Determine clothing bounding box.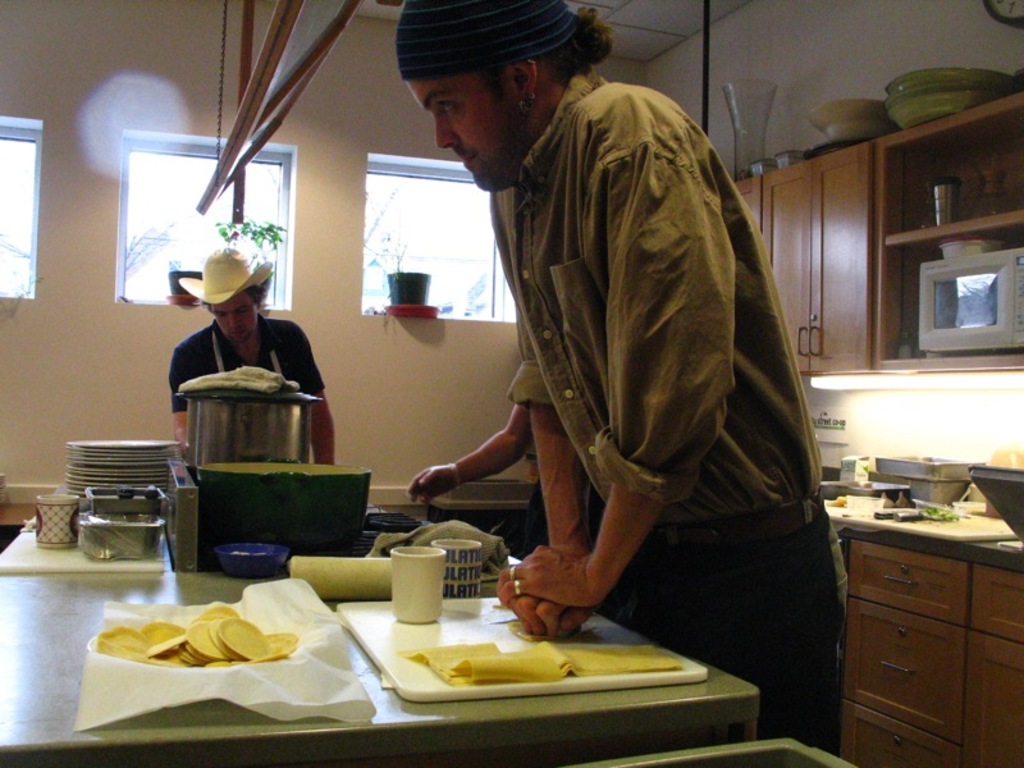
Determined: rect(486, 72, 847, 750).
